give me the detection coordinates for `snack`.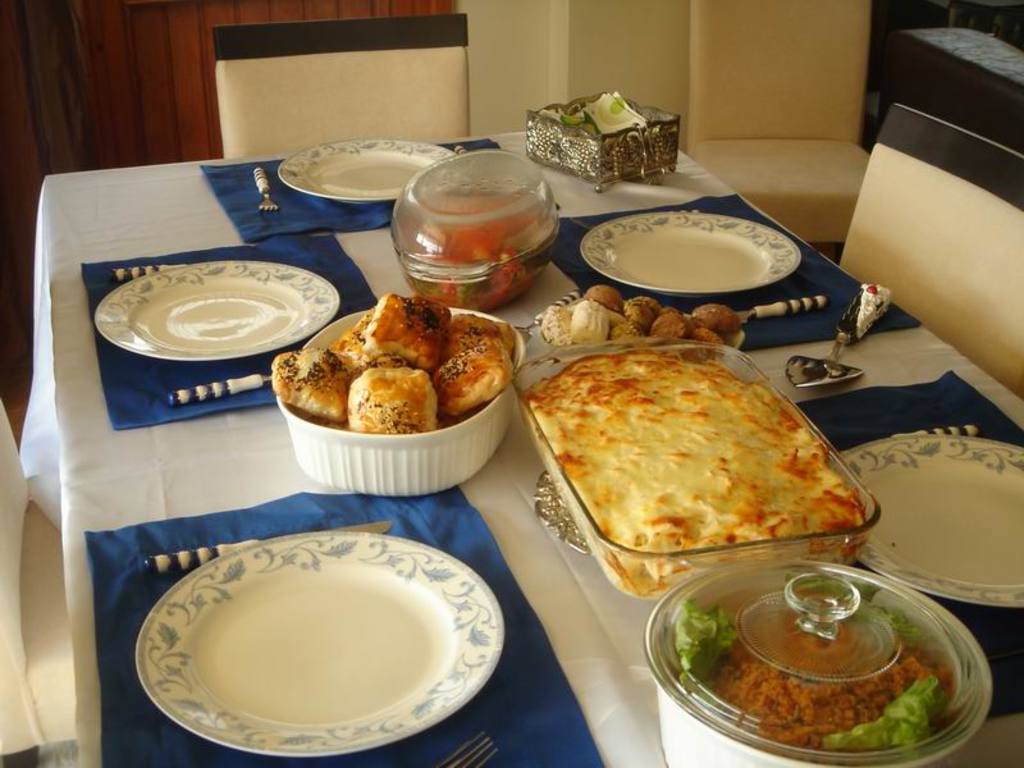
x1=433, y1=303, x2=515, y2=367.
